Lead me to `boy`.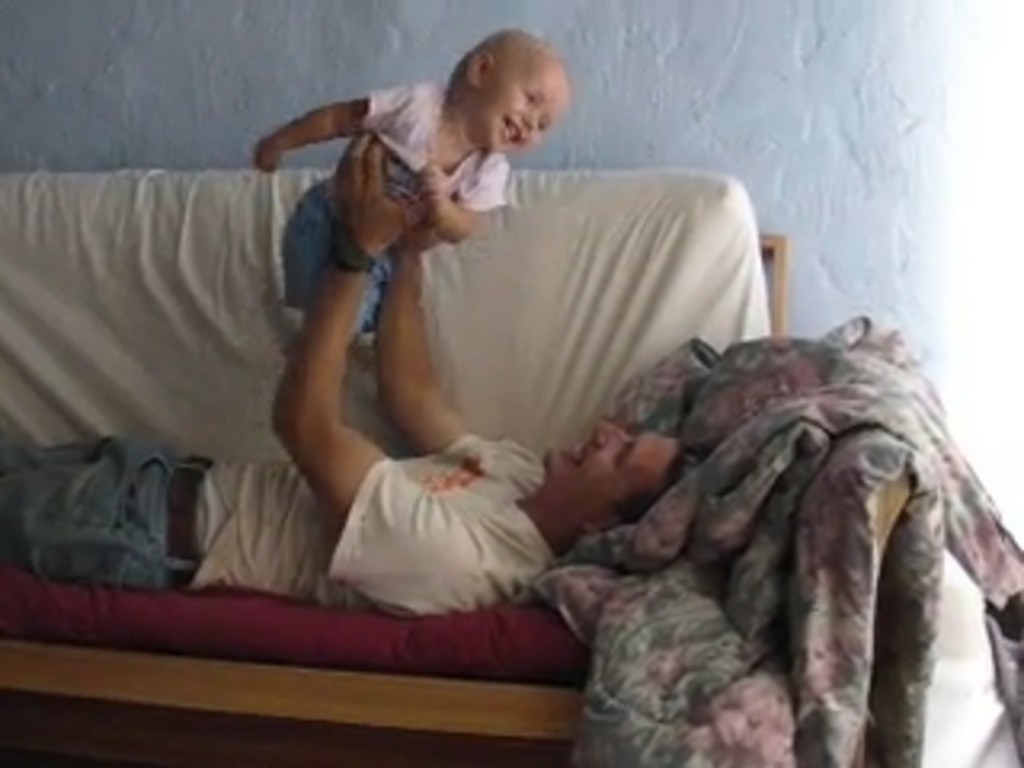
Lead to (x1=256, y1=26, x2=563, y2=346).
